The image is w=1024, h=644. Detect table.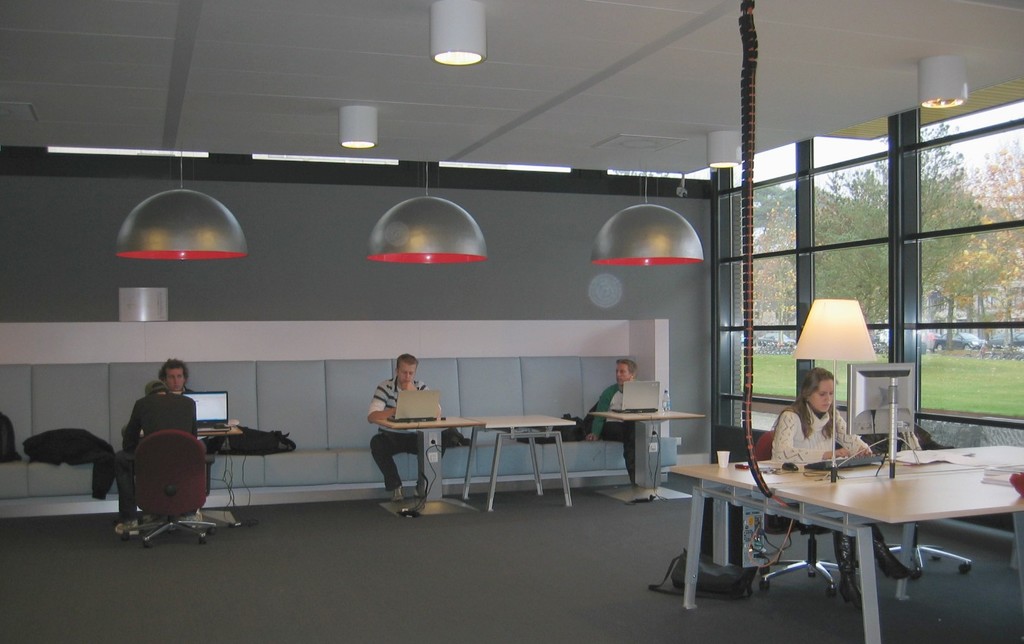
Detection: 462, 412, 579, 511.
